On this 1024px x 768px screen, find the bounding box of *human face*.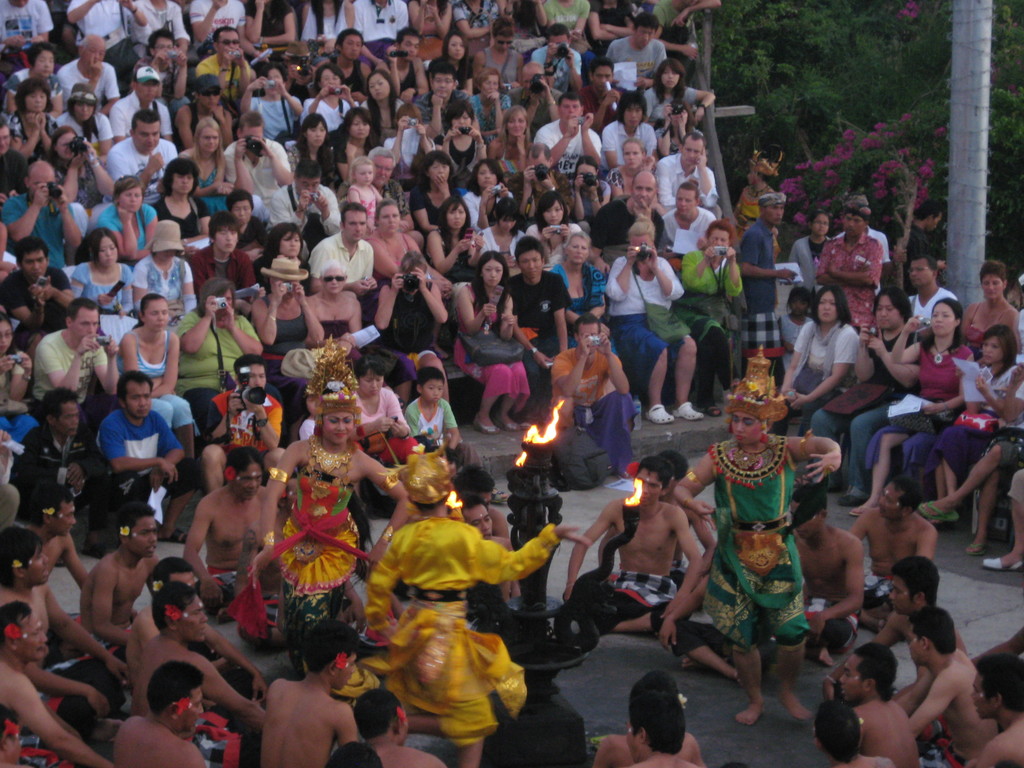
Bounding box: (130,379,155,419).
